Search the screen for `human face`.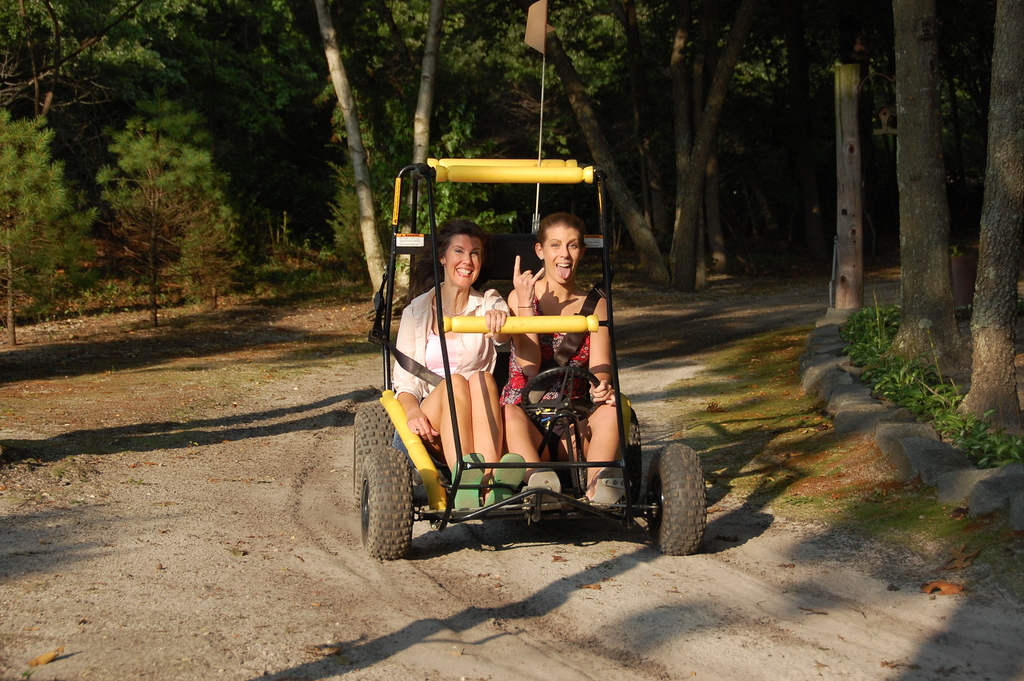
Found at box(444, 234, 483, 286).
